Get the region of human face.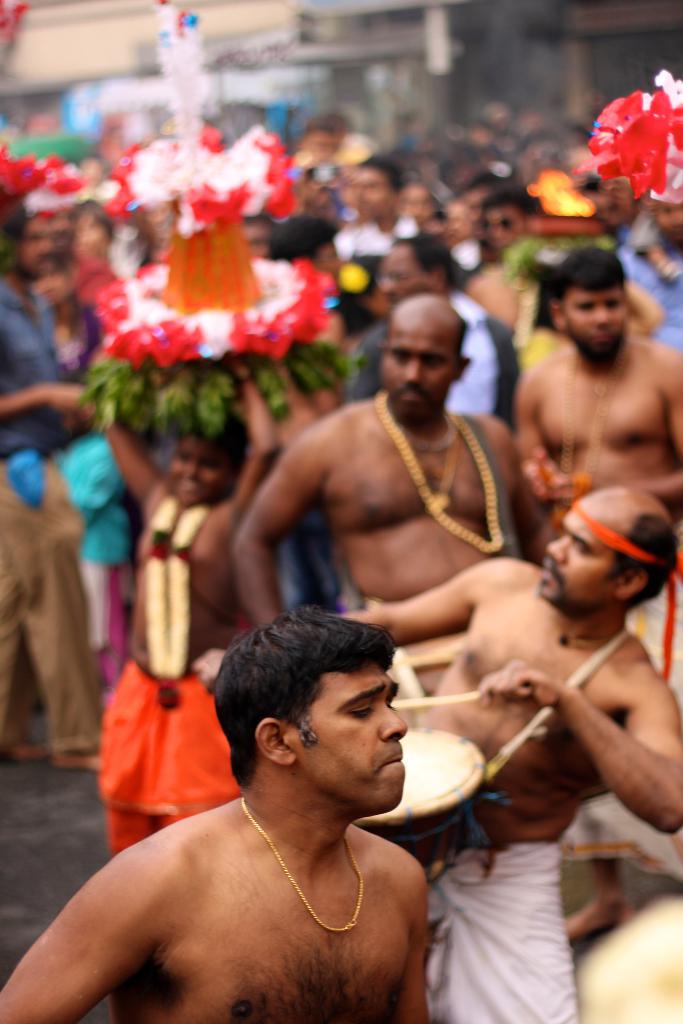
select_region(379, 317, 458, 419).
